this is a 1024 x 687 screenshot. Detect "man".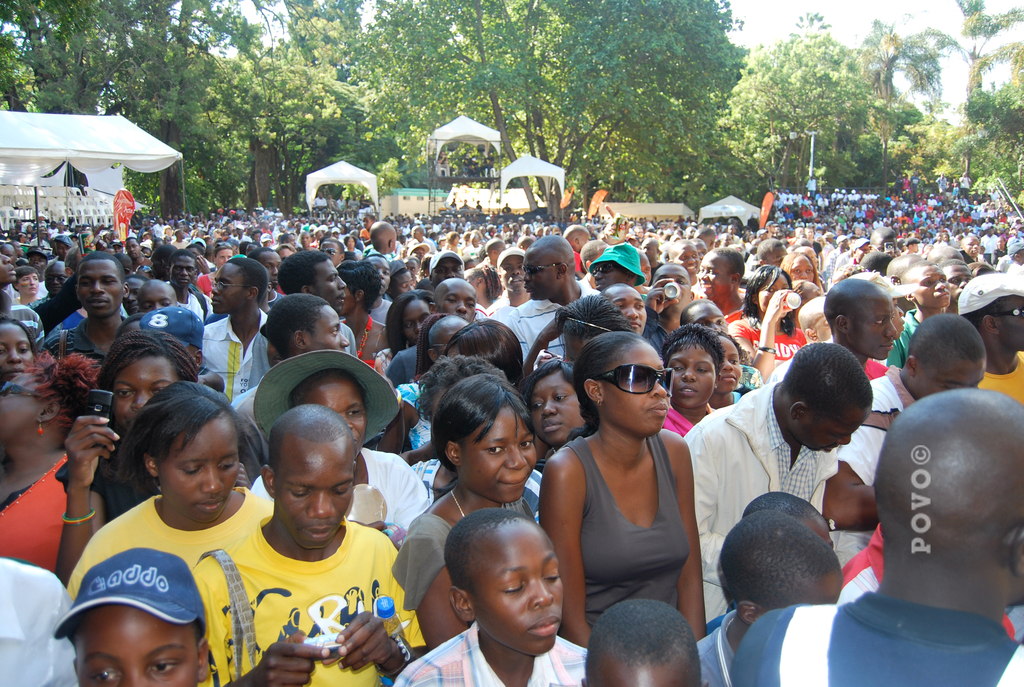
(x1=957, y1=273, x2=1023, y2=409).
